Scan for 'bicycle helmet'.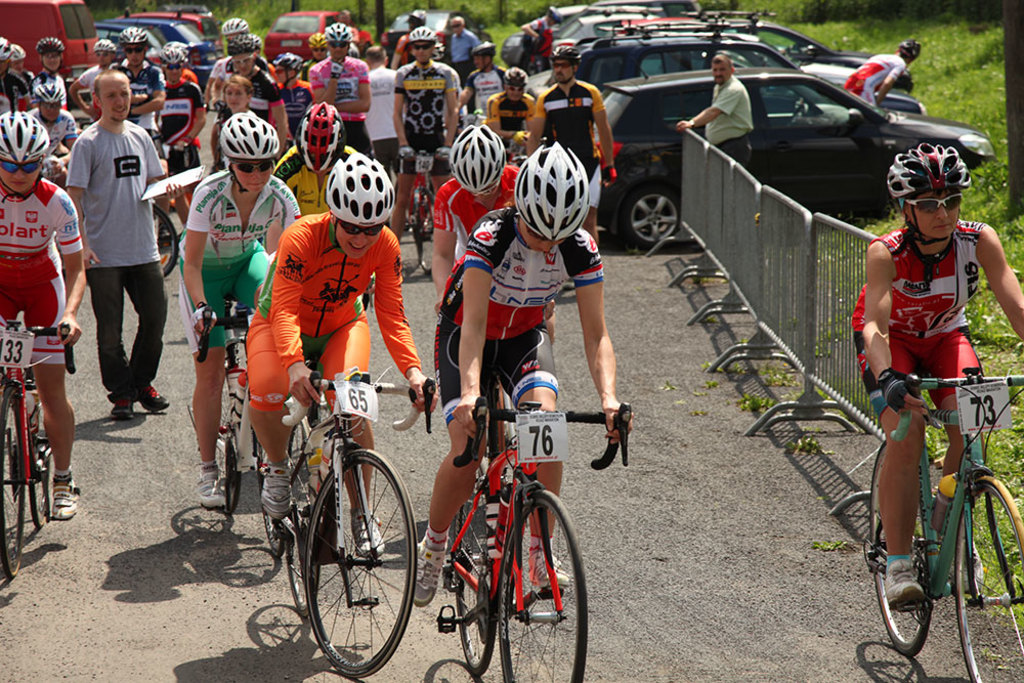
Scan result: x1=887, y1=145, x2=975, y2=194.
